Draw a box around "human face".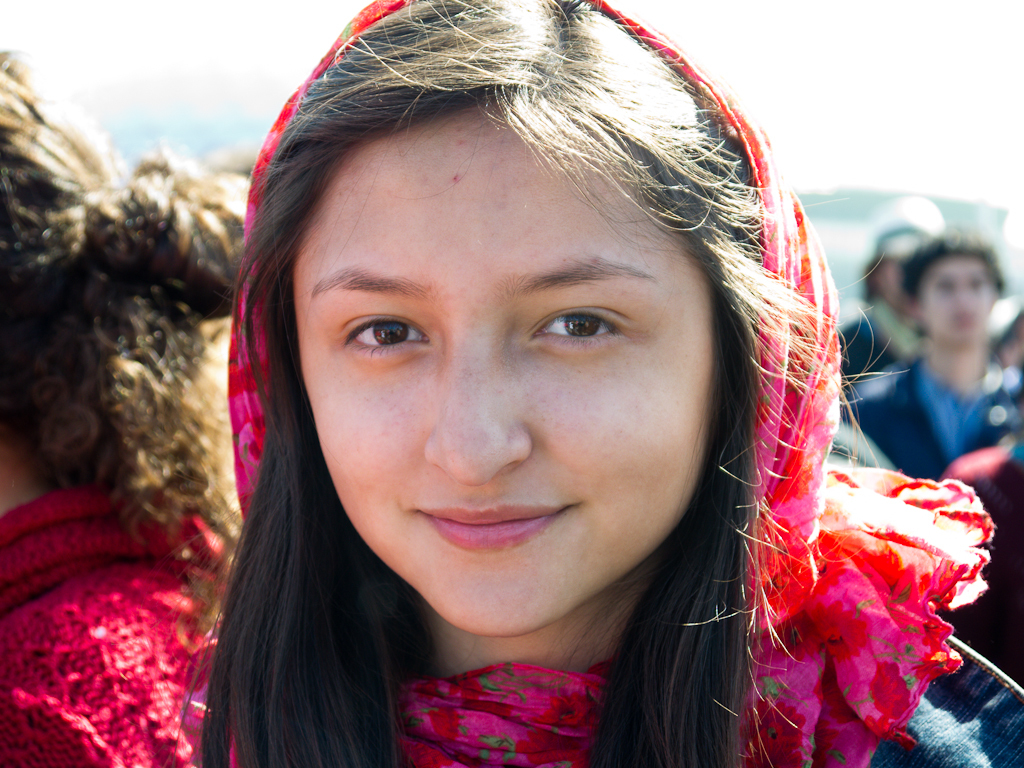
[294, 115, 719, 629].
